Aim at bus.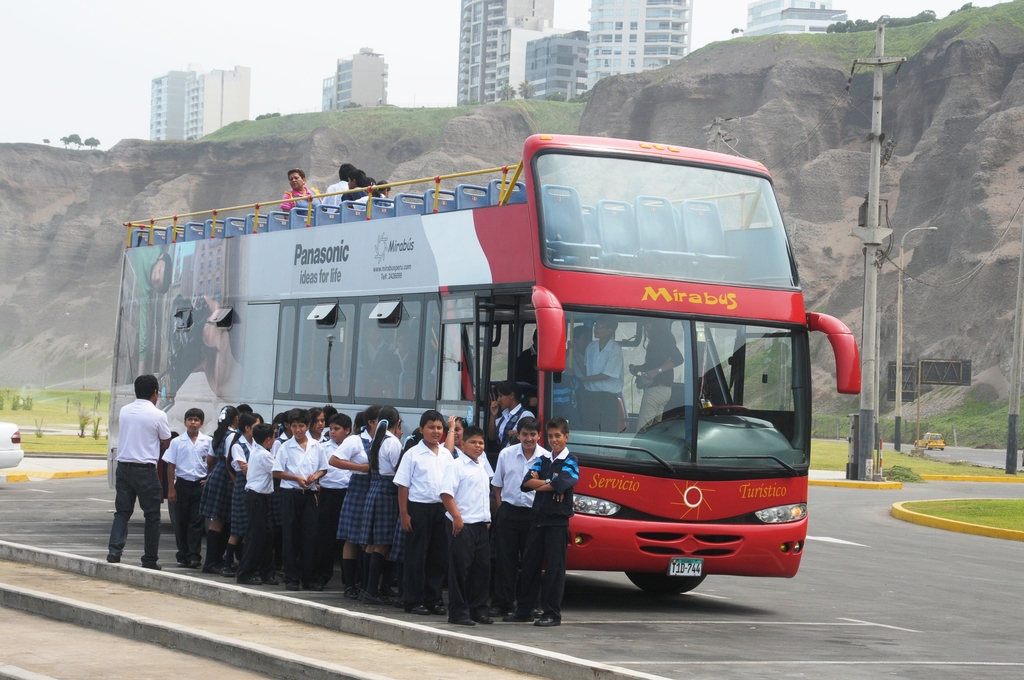
Aimed at (left=107, top=133, right=863, bottom=599).
